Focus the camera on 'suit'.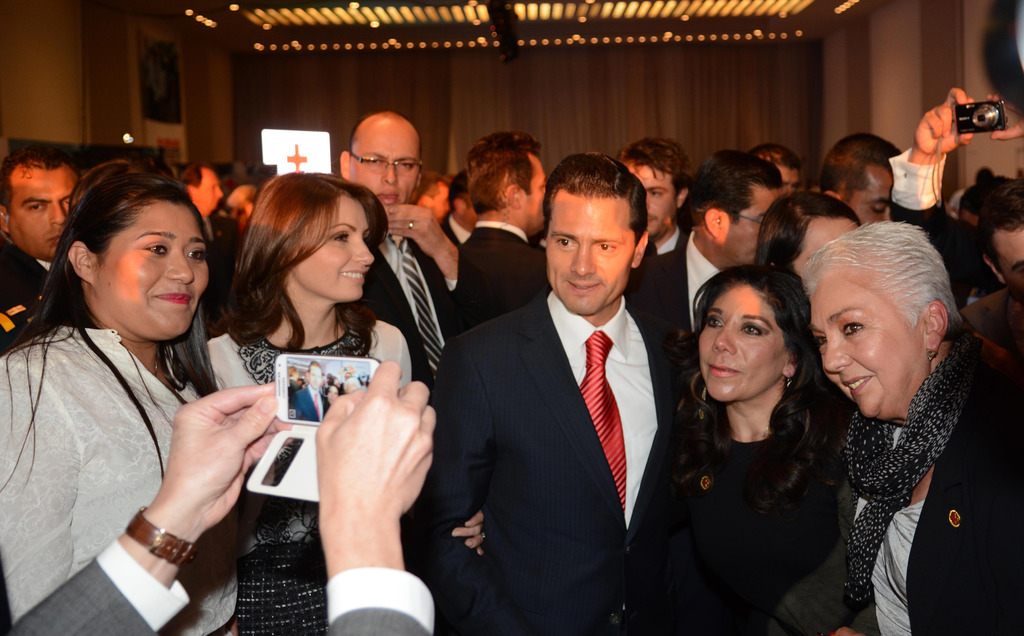
Focus region: x1=906, y1=374, x2=1023, y2=635.
